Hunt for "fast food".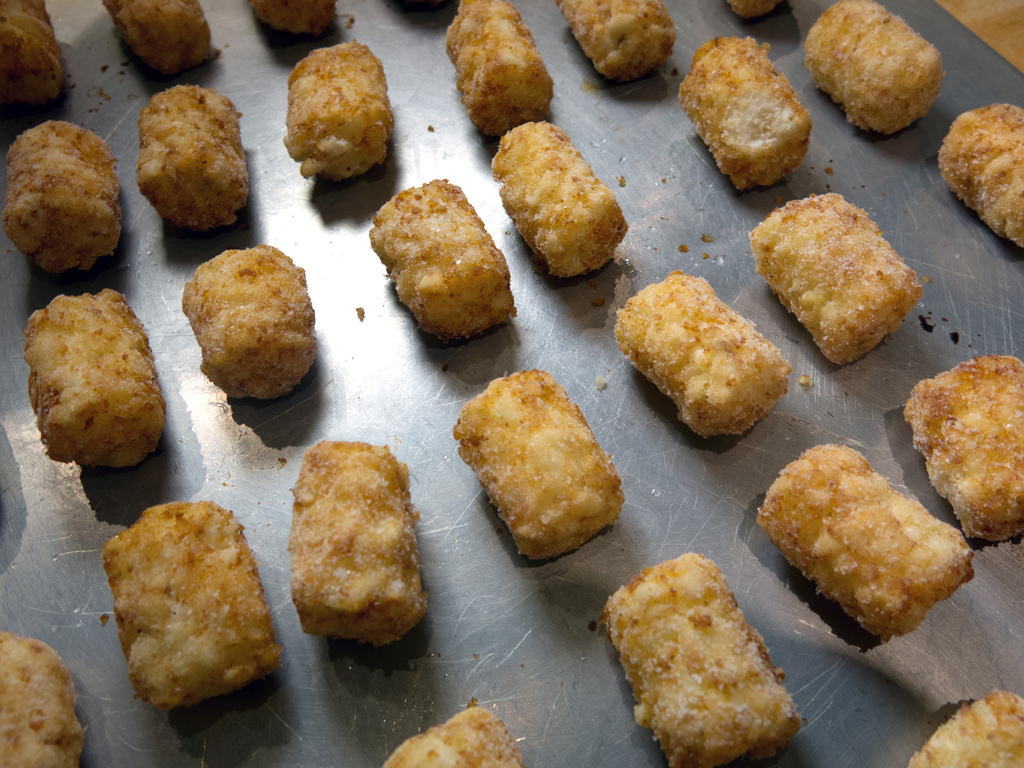
Hunted down at 282:49:385:179.
